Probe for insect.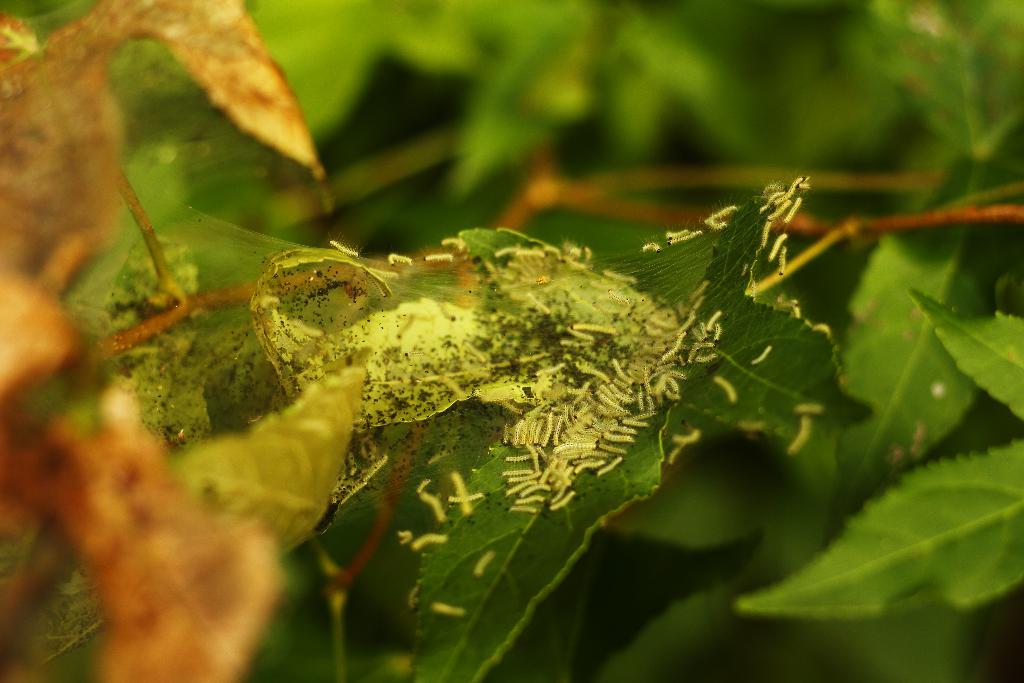
Probe result: rect(440, 236, 461, 252).
